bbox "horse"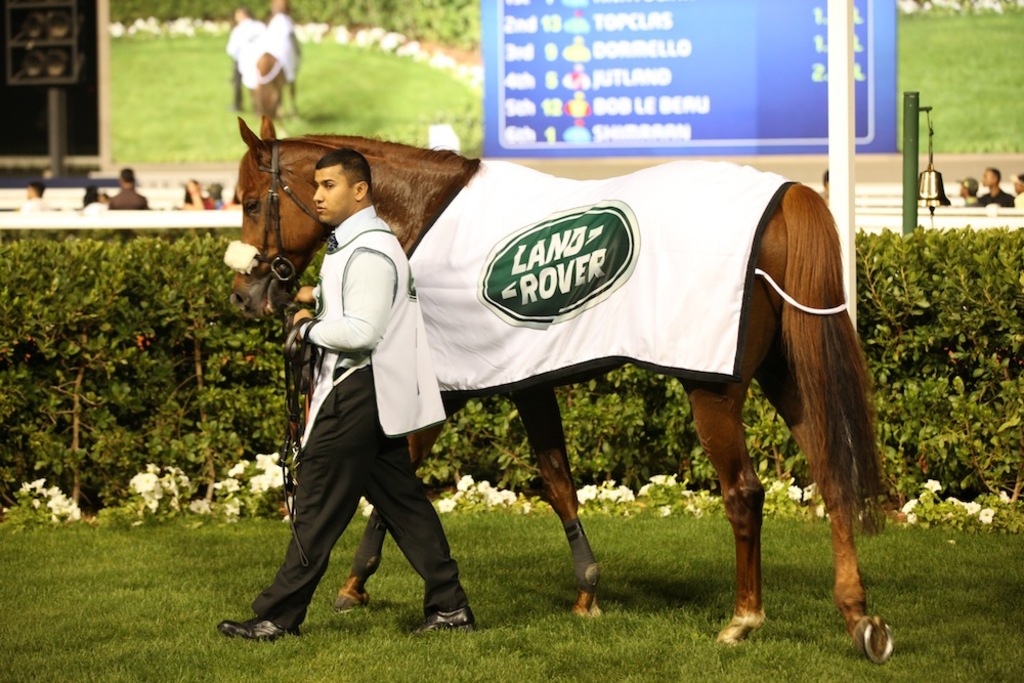
left=231, top=115, right=900, bottom=666
